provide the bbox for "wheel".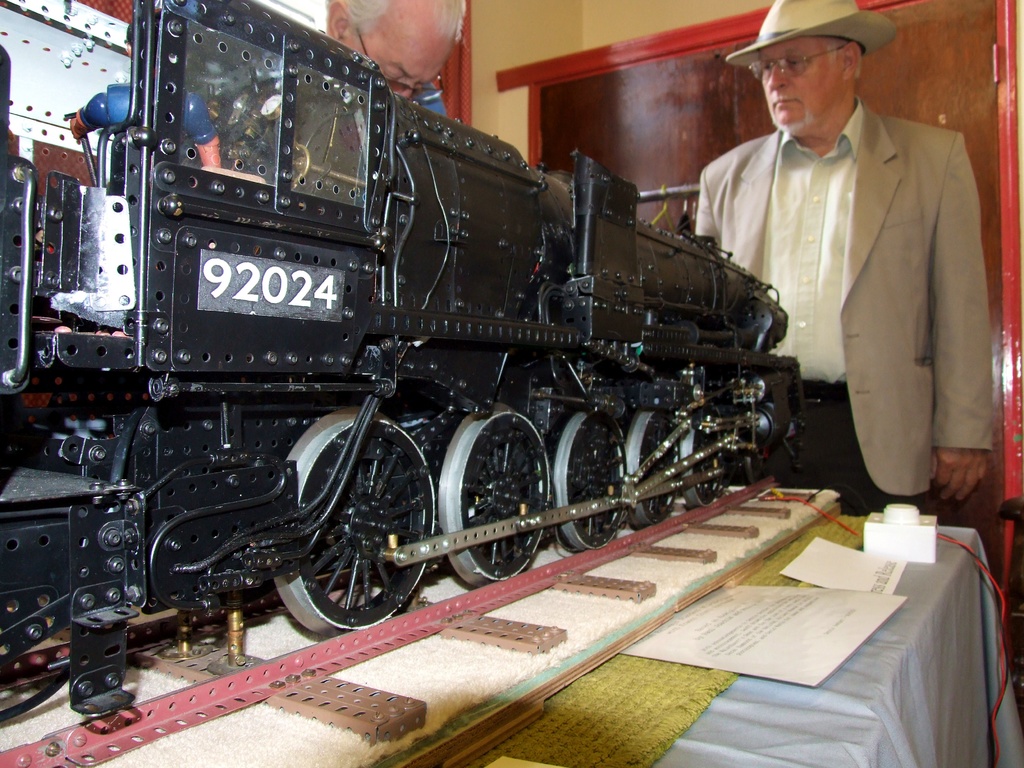
l=287, t=422, r=426, b=639.
